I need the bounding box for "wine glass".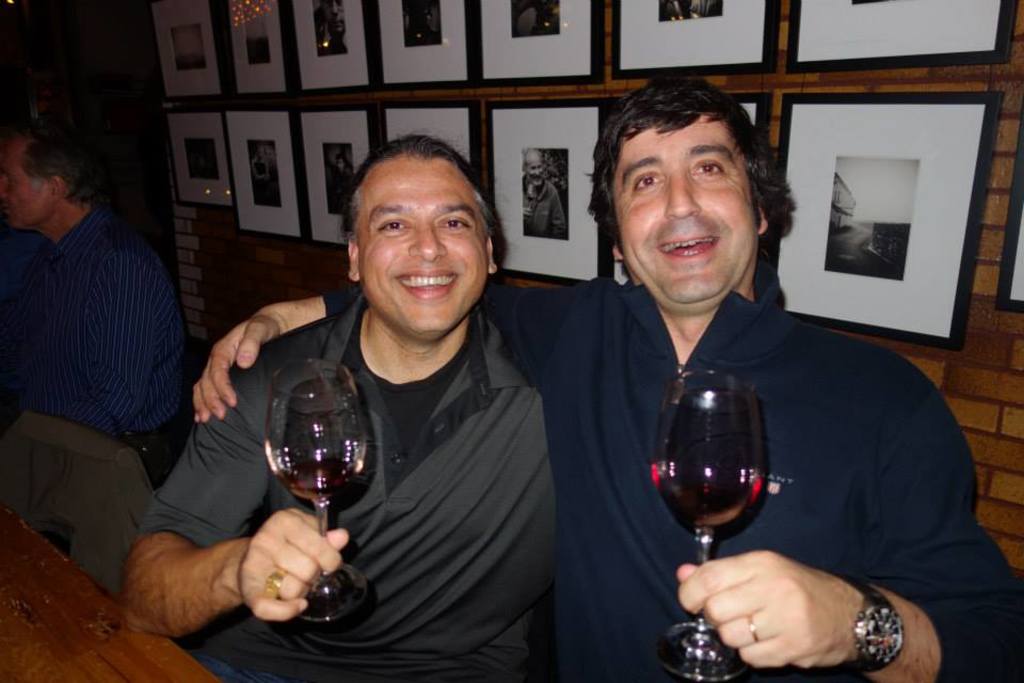
Here it is: {"left": 268, "top": 362, "right": 368, "bottom": 618}.
